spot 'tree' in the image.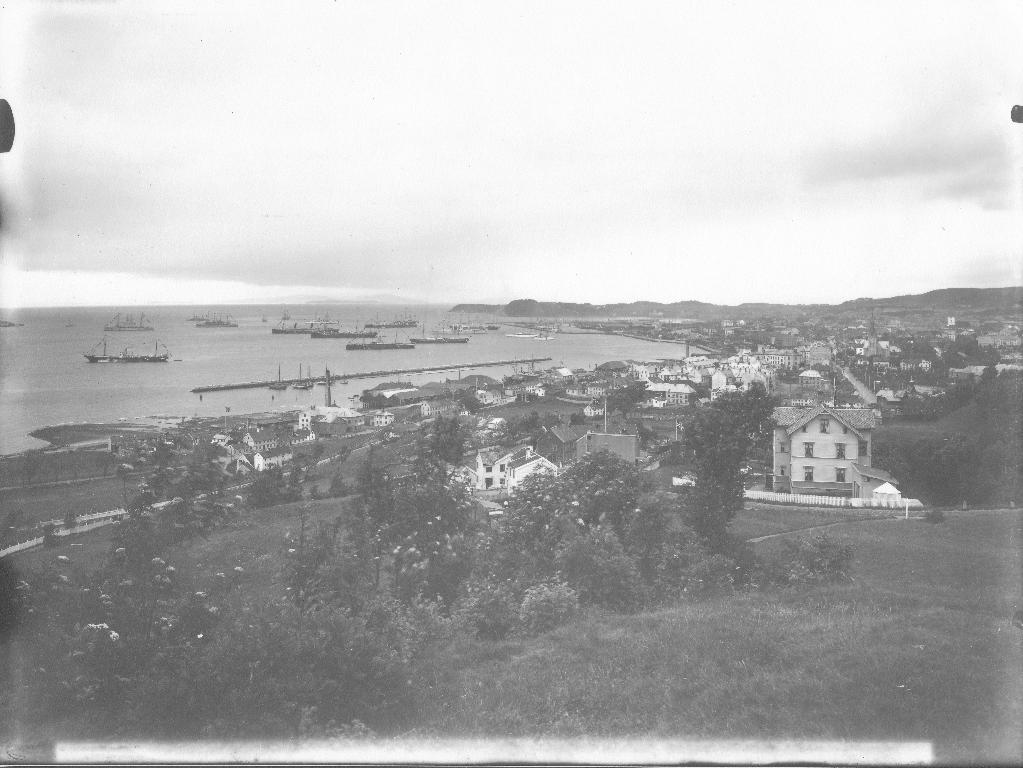
'tree' found at pyautogui.locateOnScreen(644, 393, 787, 552).
